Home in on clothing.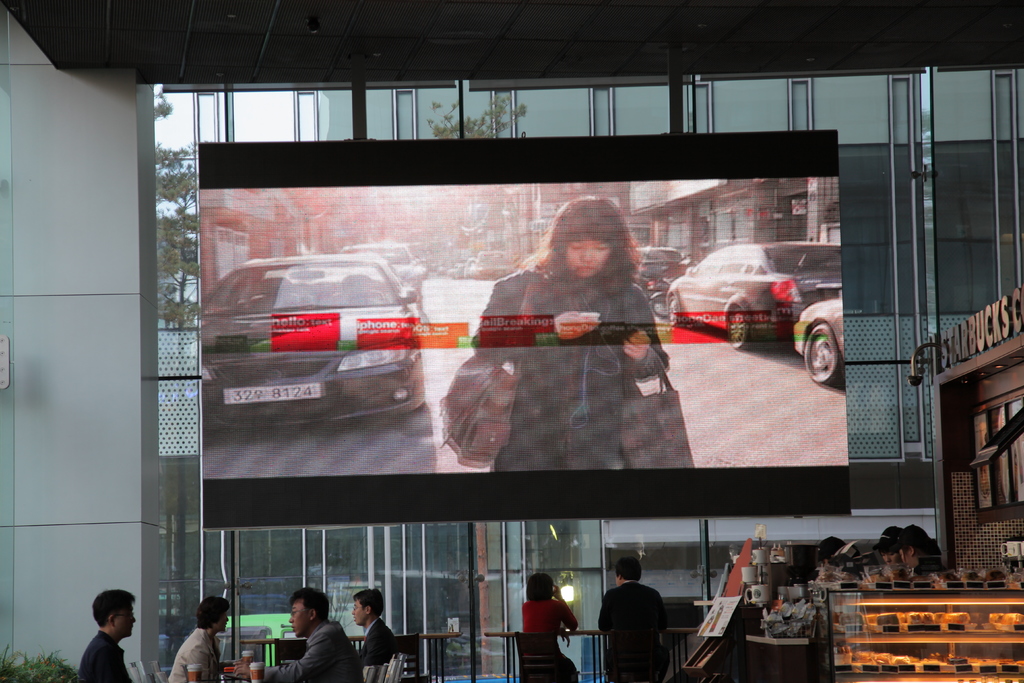
Homed in at <bbox>162, 622, 226, 682</bbox>.
